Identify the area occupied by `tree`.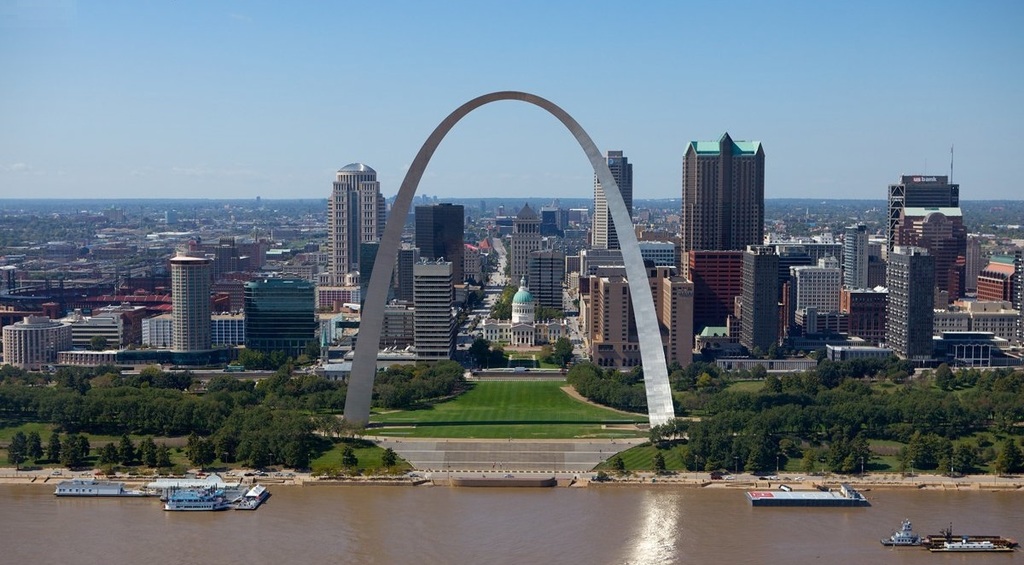
Area: <bbox>469, 337, 492, 369</bbox>.
